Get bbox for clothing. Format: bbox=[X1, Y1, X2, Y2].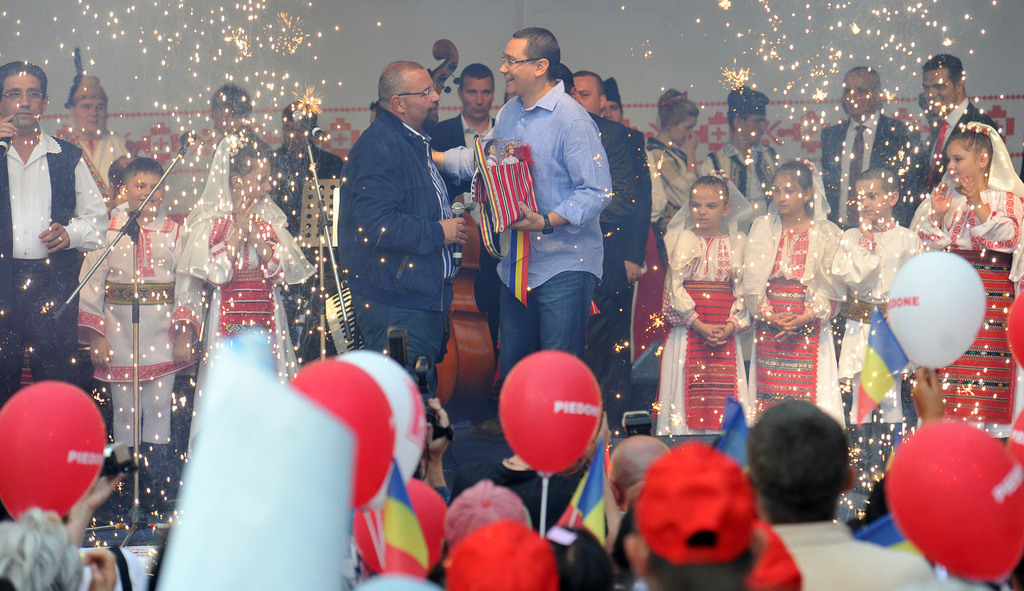
bbox=[331, 67, 472, 384].
